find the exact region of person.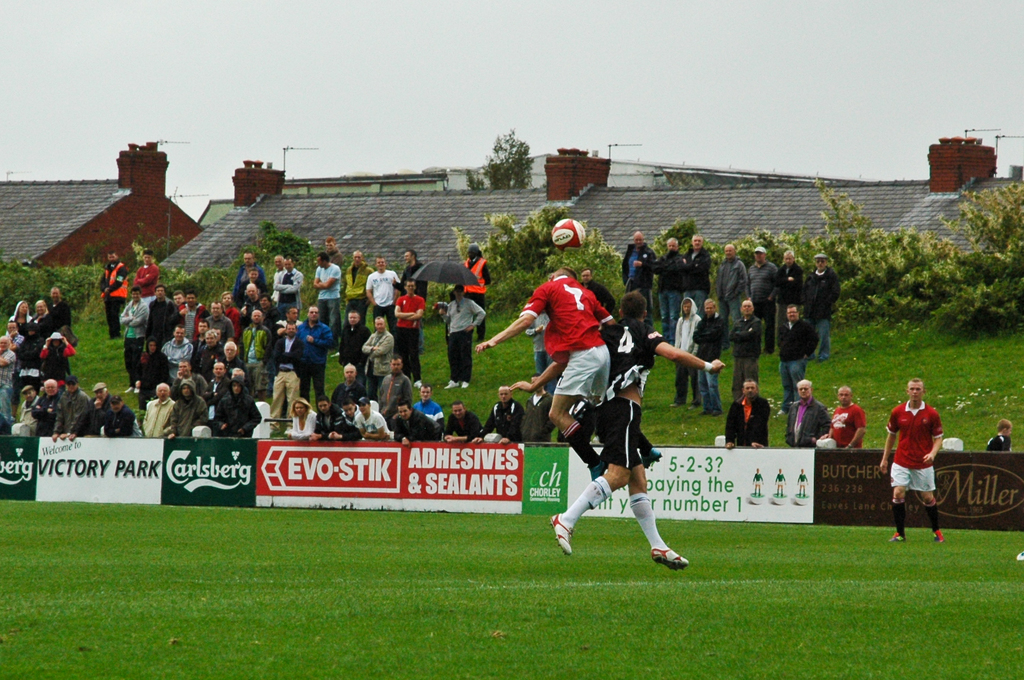
Exact region: (337, 310, 368, 395).
